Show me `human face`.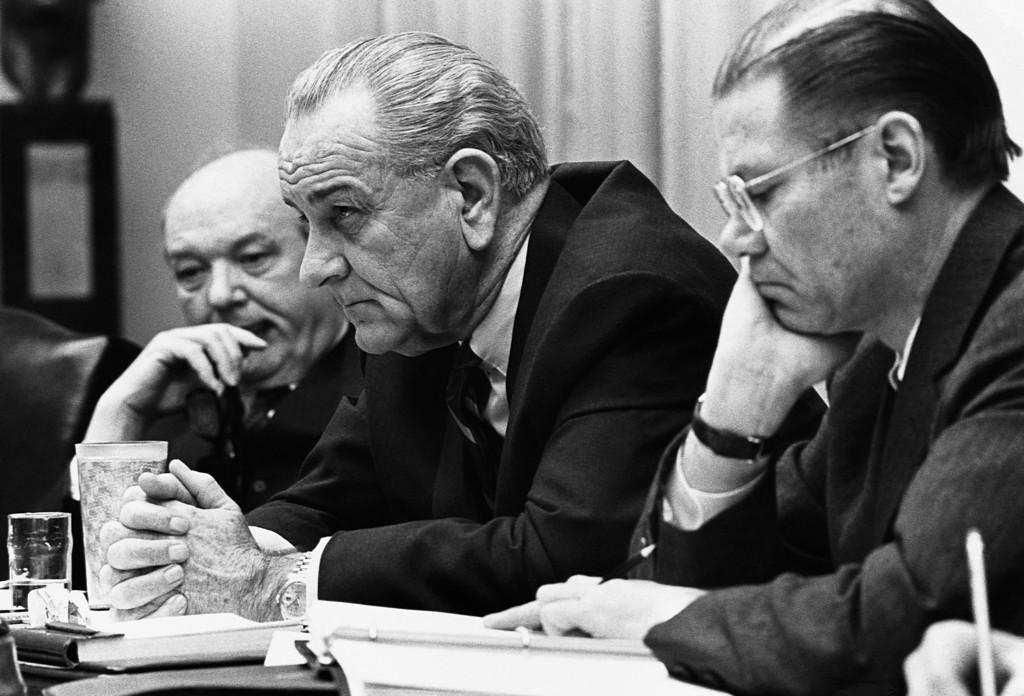
`human face` is here: 166:188:339:384.
